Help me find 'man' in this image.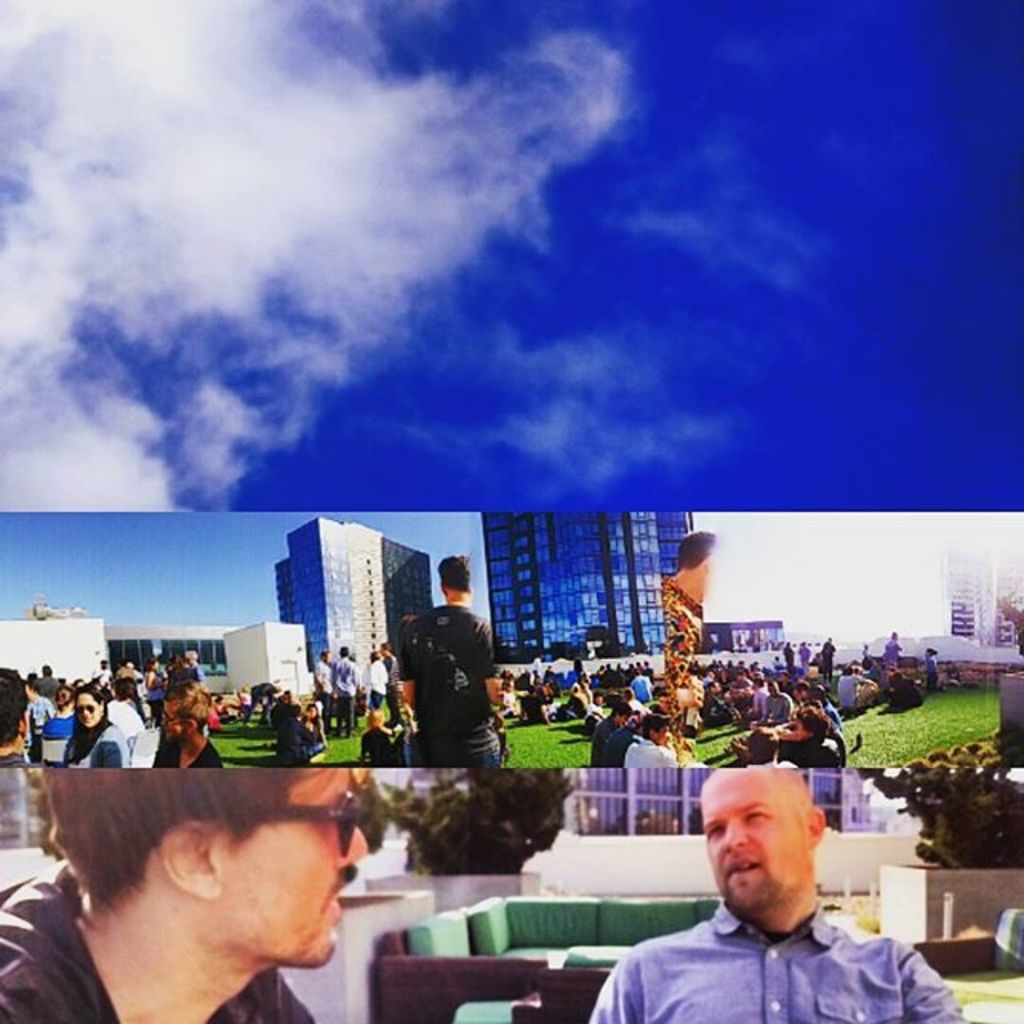
Found it: Rect(392, 555, 507, 763).
